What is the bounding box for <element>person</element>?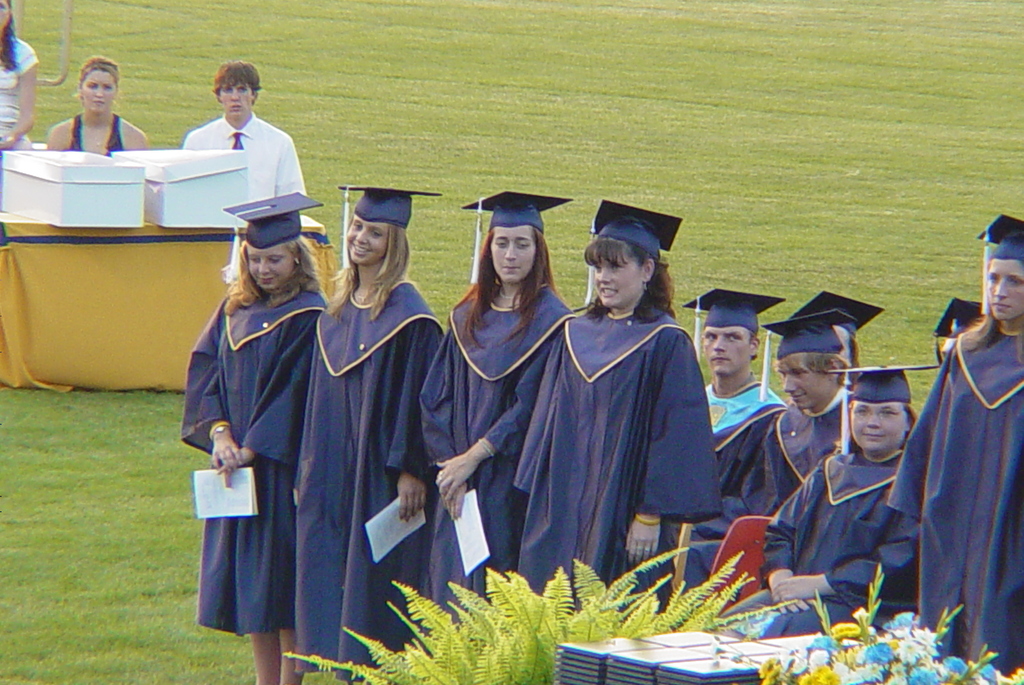
region(890, 210, 1023, 681).
